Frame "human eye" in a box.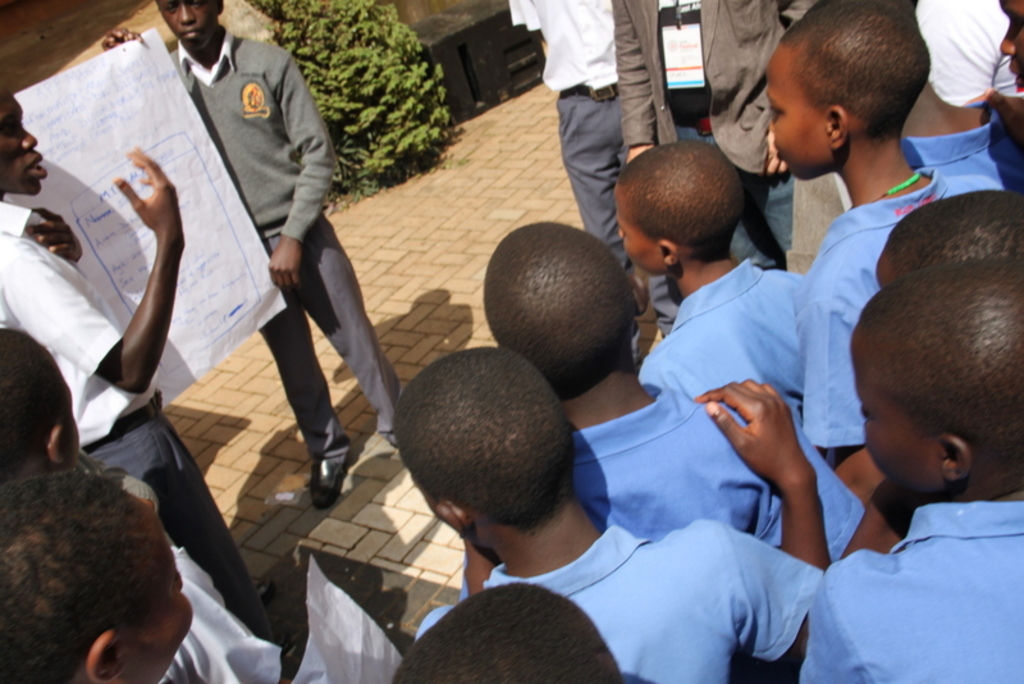
rect(3, 120, 17, 134).
